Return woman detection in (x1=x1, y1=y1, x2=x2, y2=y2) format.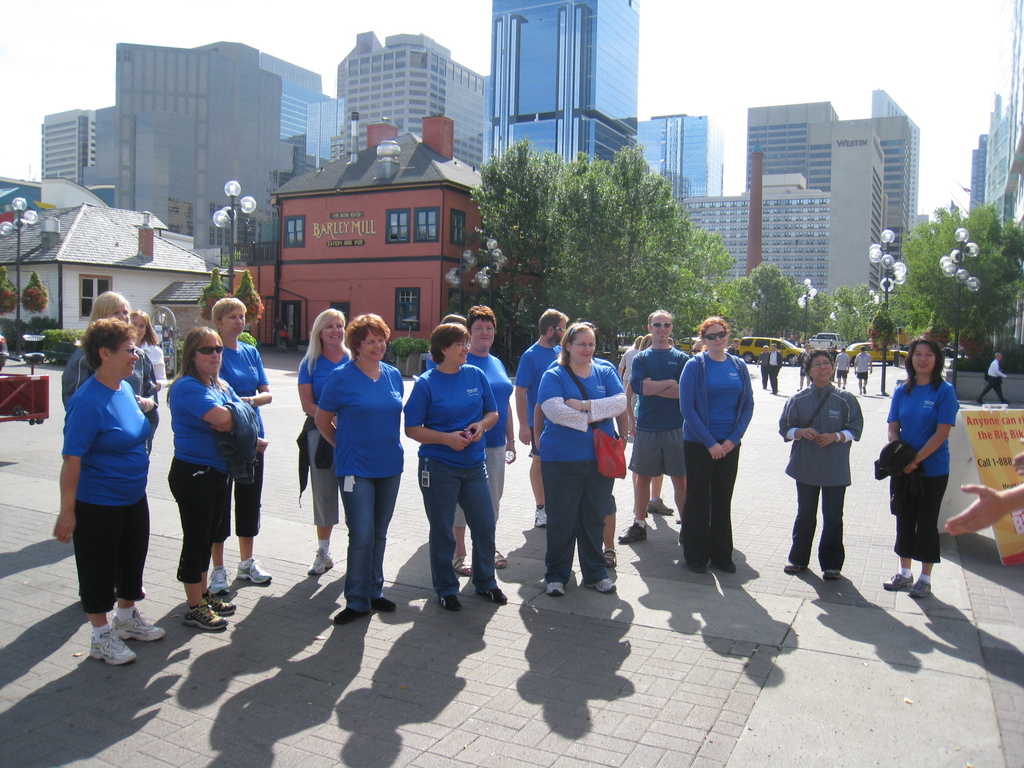
(x1=51, y1=318, x2=164, y2=667).
